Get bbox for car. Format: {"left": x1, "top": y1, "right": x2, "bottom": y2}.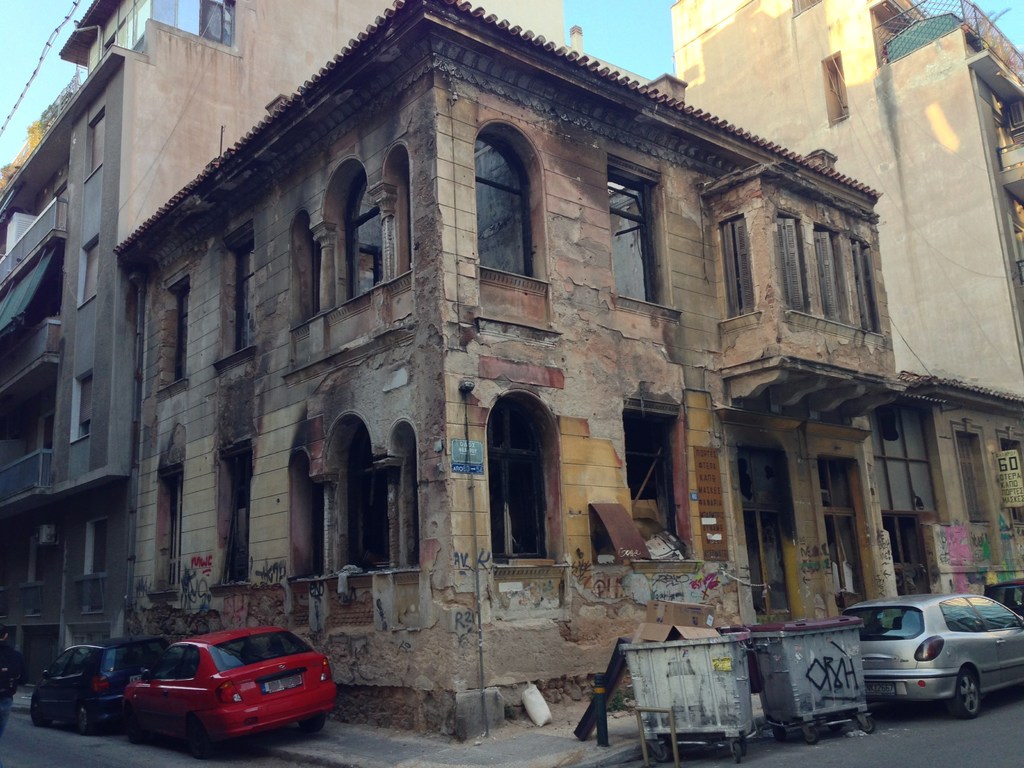
{"left": 28, "top": 636, "right": 170, "bottom": 730}.
